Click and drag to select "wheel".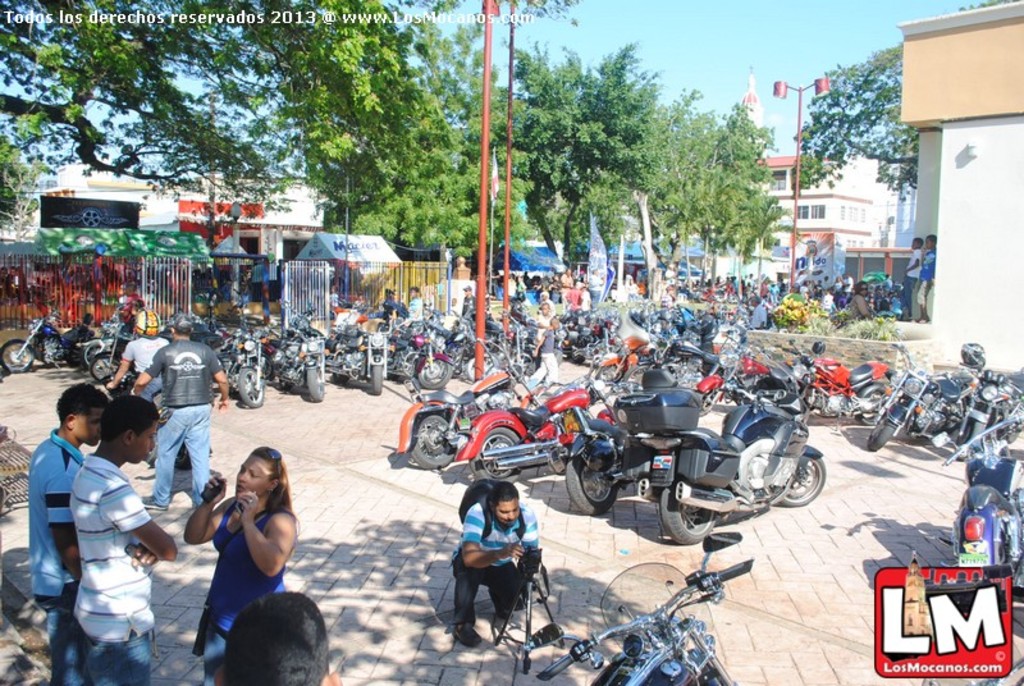
Selection: locate(659, 477, 712, 545).
